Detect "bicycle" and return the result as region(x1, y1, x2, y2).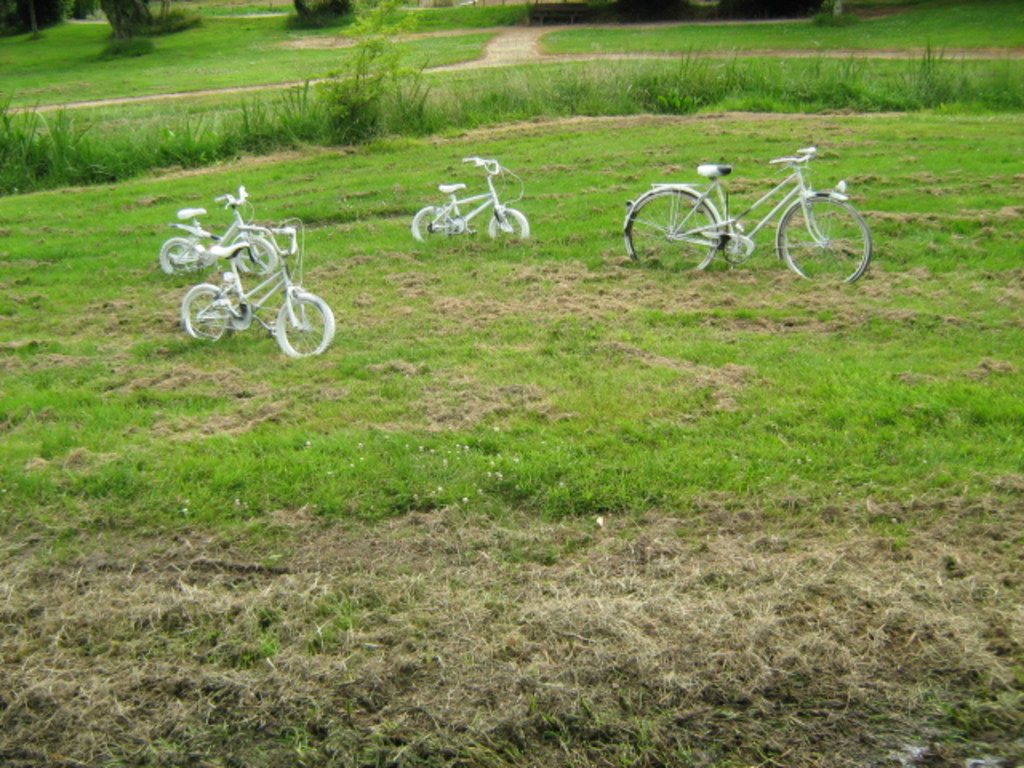
region(618, 146, 872, 288).
